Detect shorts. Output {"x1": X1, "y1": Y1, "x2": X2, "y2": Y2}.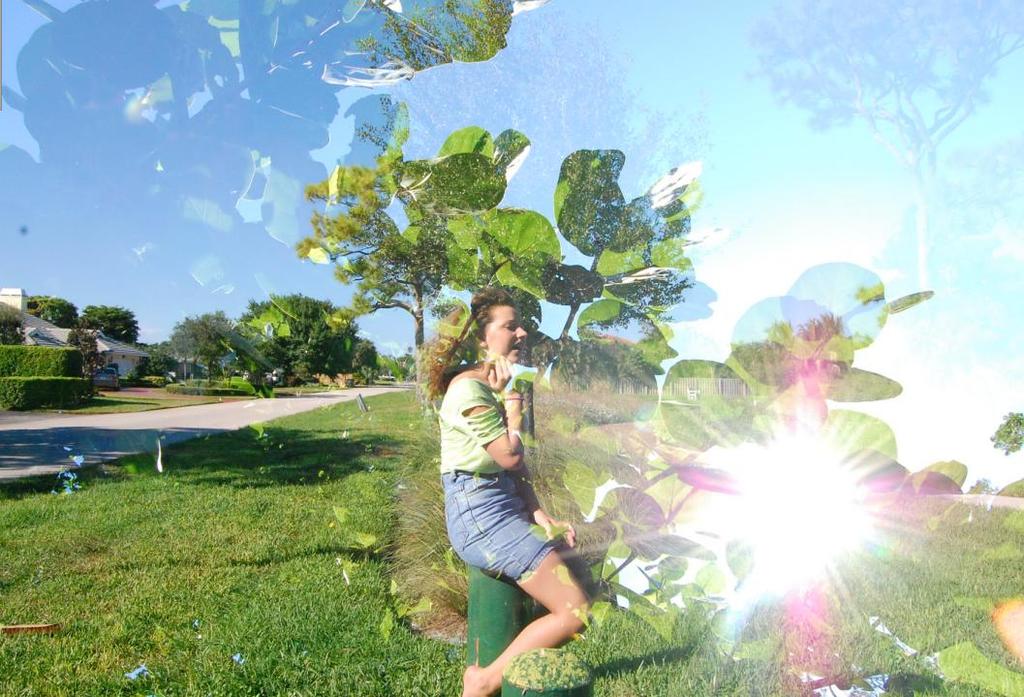
{"x1": 440, "y1": 472, "x2": 559, "y2": 585}.
